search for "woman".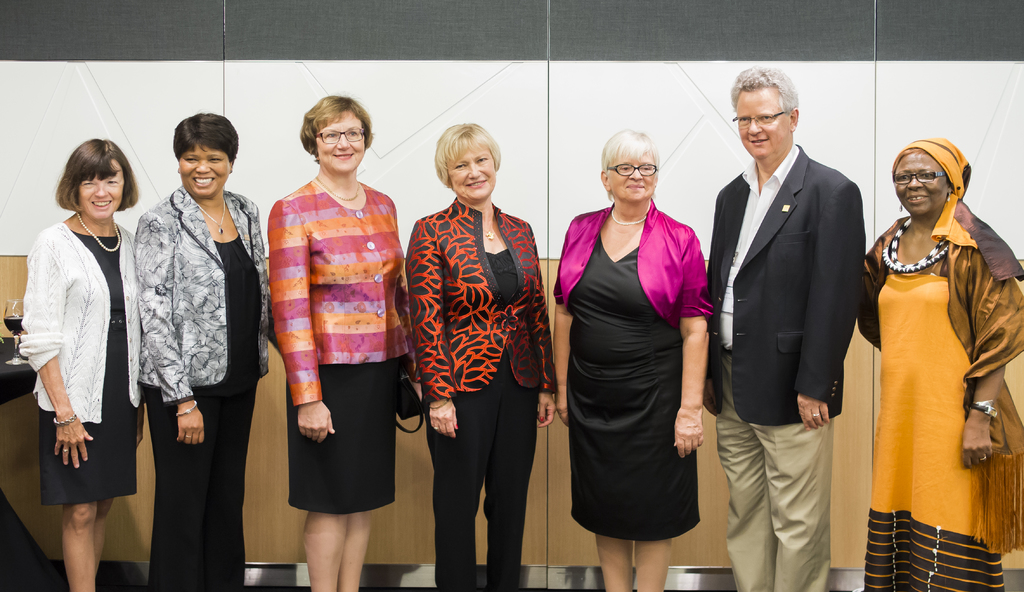
Found at bbox=[408, 122, 556, 591].
